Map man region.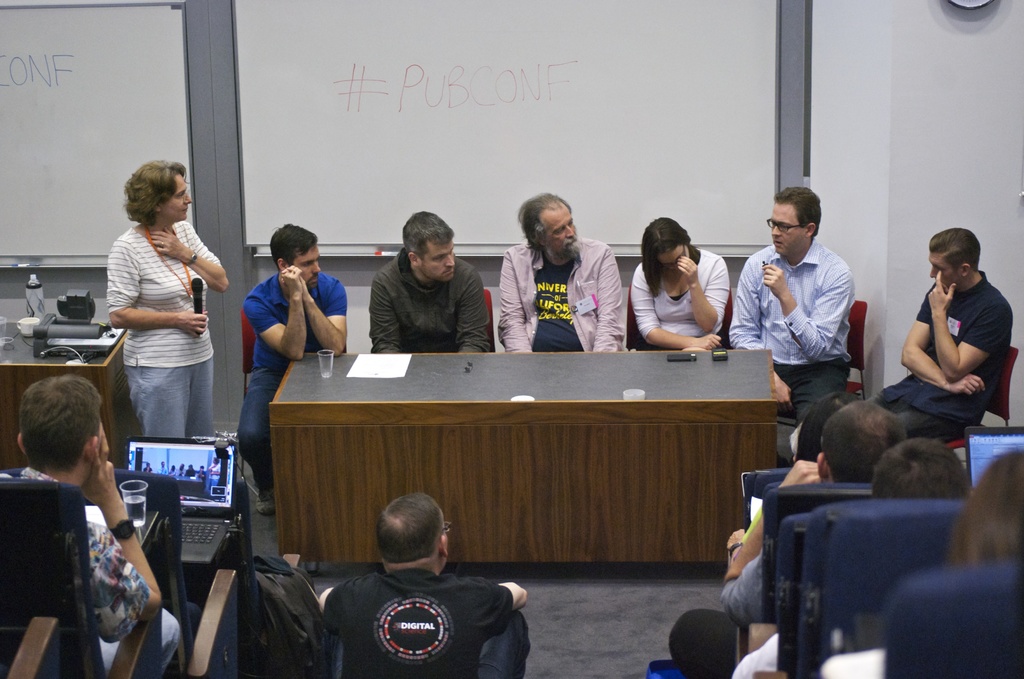
Mapped to bbox=(311, 493, 536, 678).
